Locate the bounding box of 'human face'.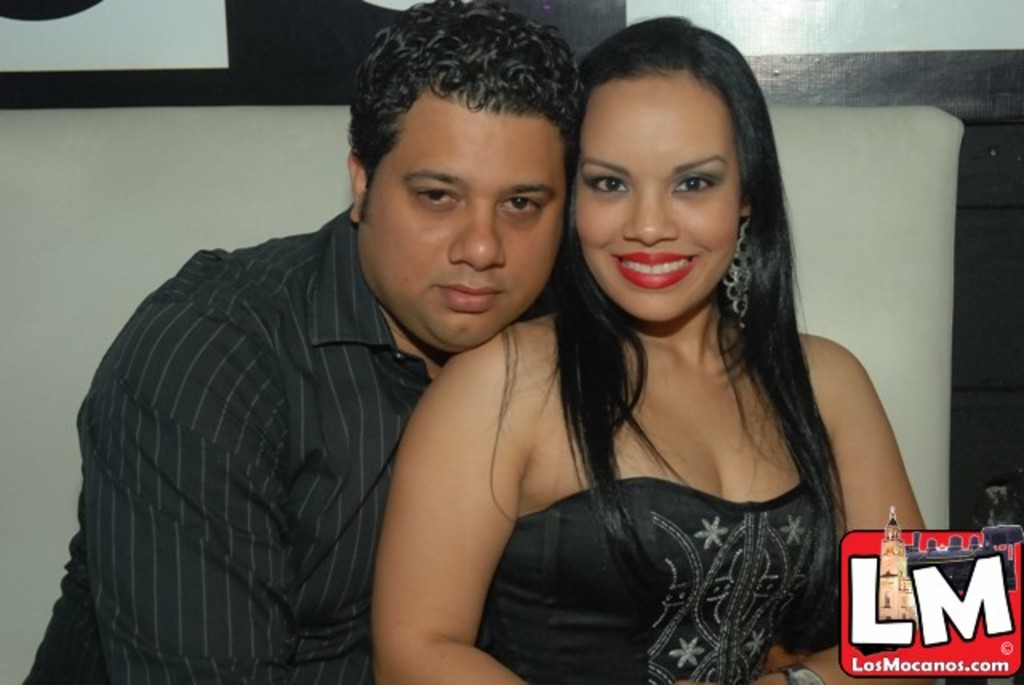
Bounding box: bbox=[573, 77, 741, 325].
